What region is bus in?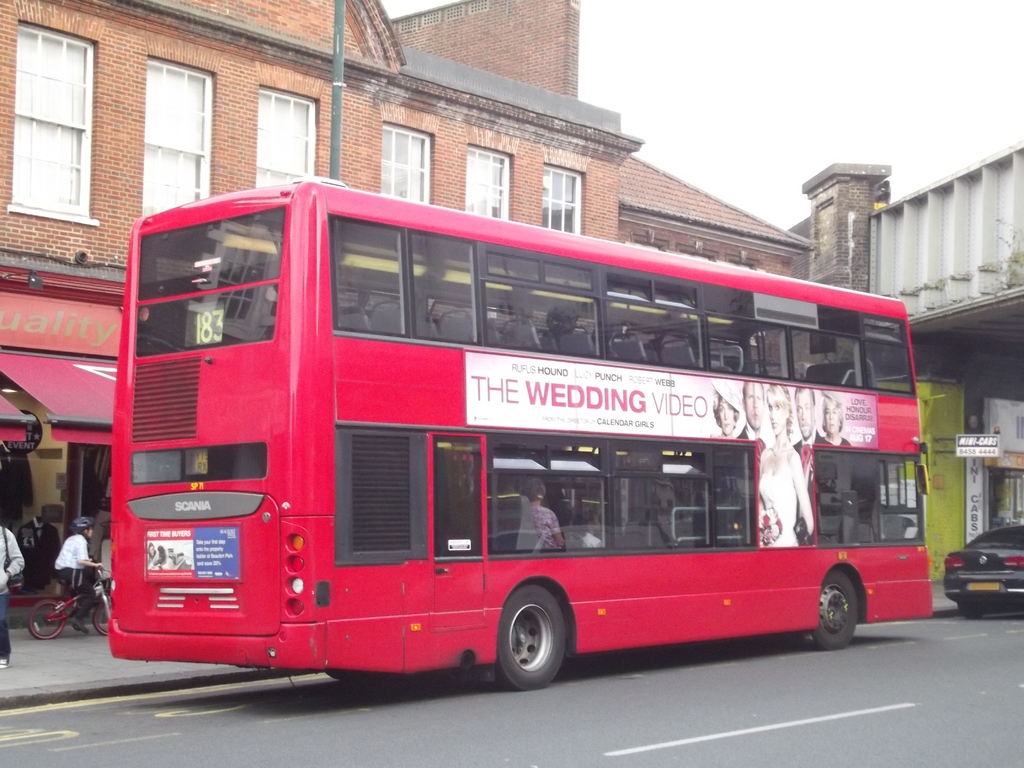
bbox=(110, 175, 935, 689).
